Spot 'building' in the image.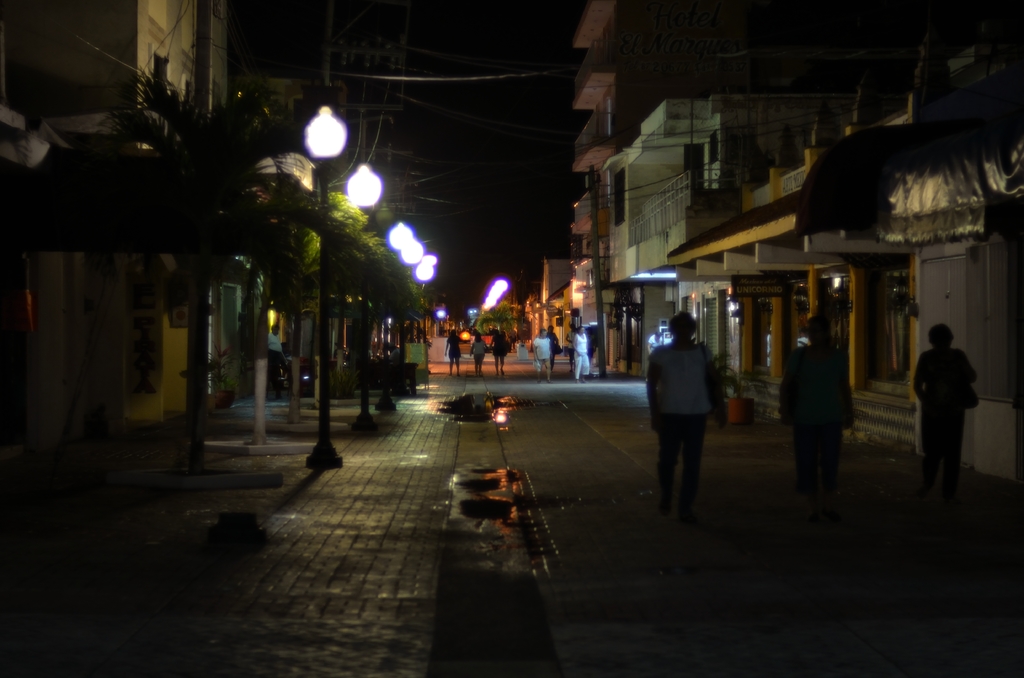
'building' found at box(598, 82, 842, 383).
